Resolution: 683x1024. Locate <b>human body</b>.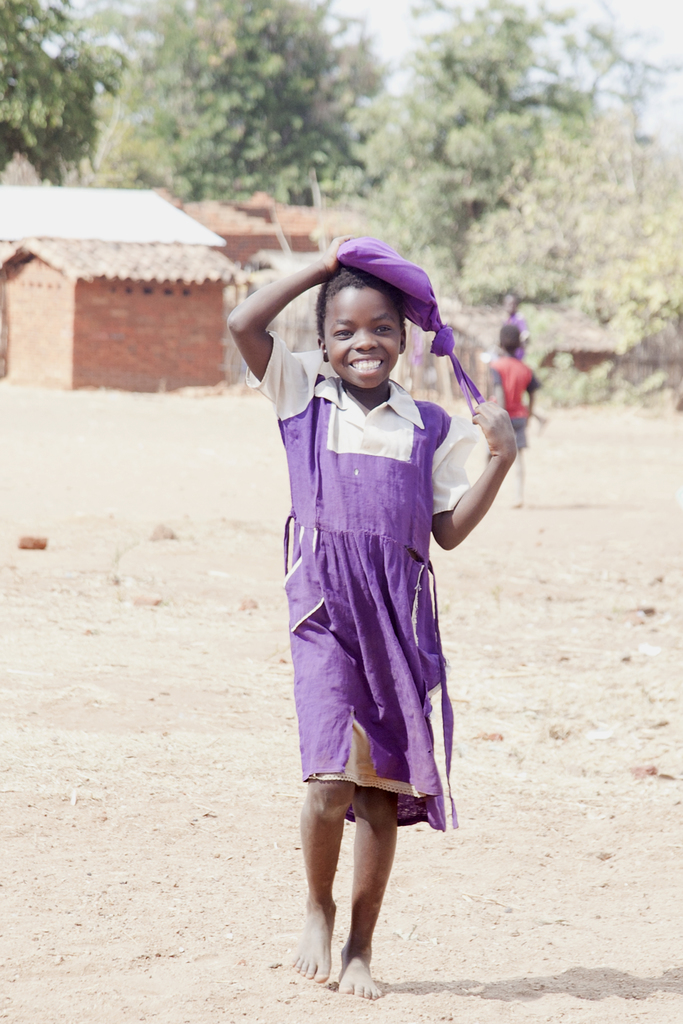
bbox=(491, 323, 544, 507).
